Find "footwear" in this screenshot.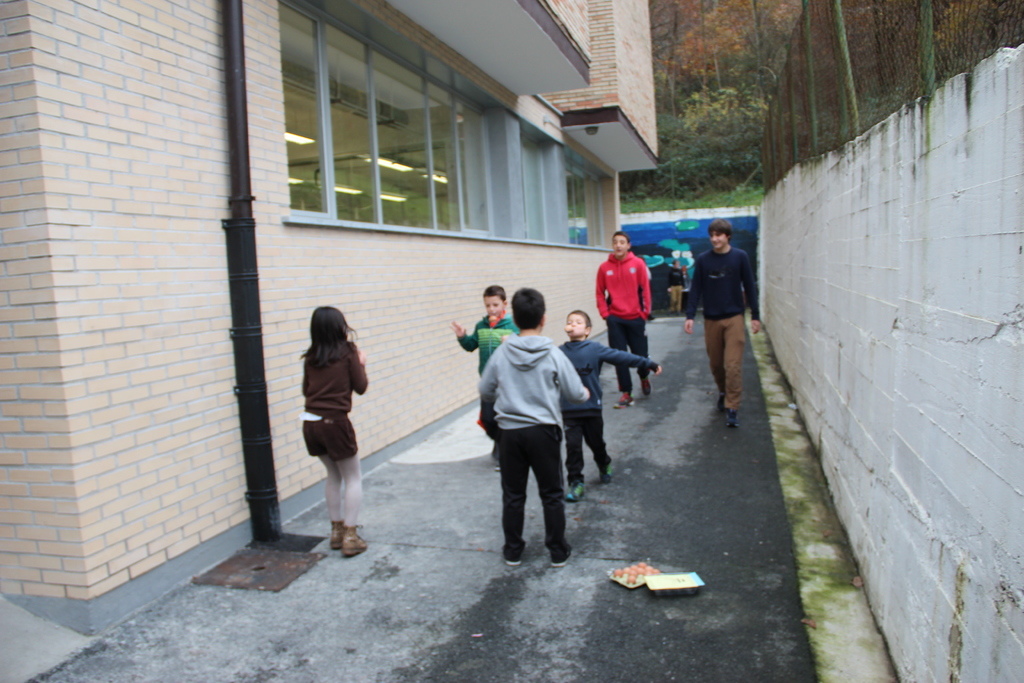
The bounding box for "footwear" is (717,394,724,409).
